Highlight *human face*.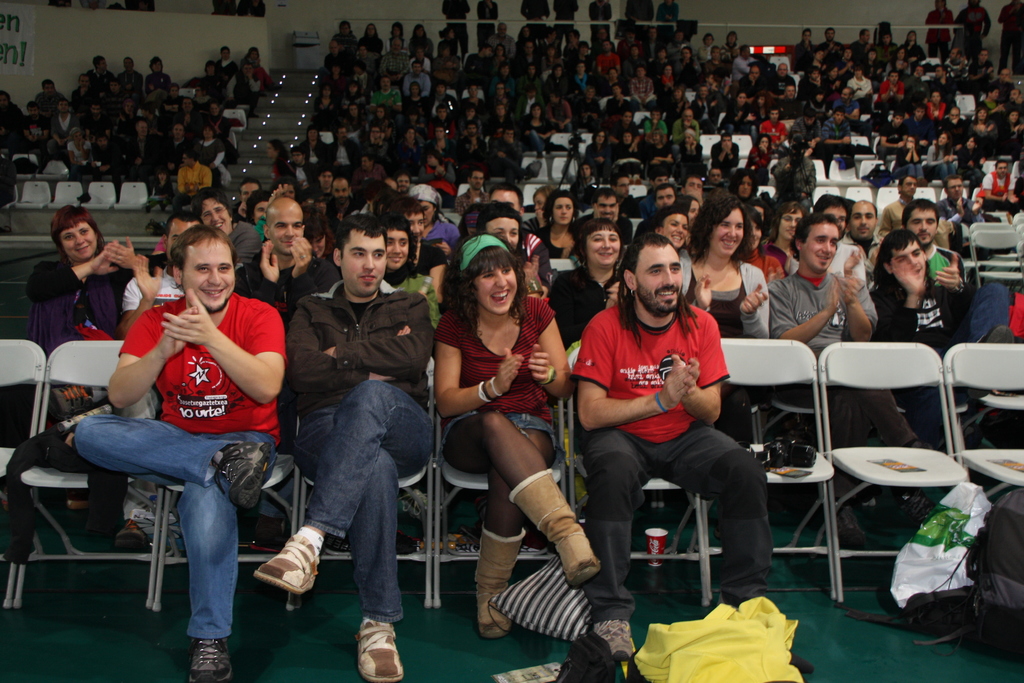
Highlighted region: x1=410 y1=82 x2=419 y2=95.
